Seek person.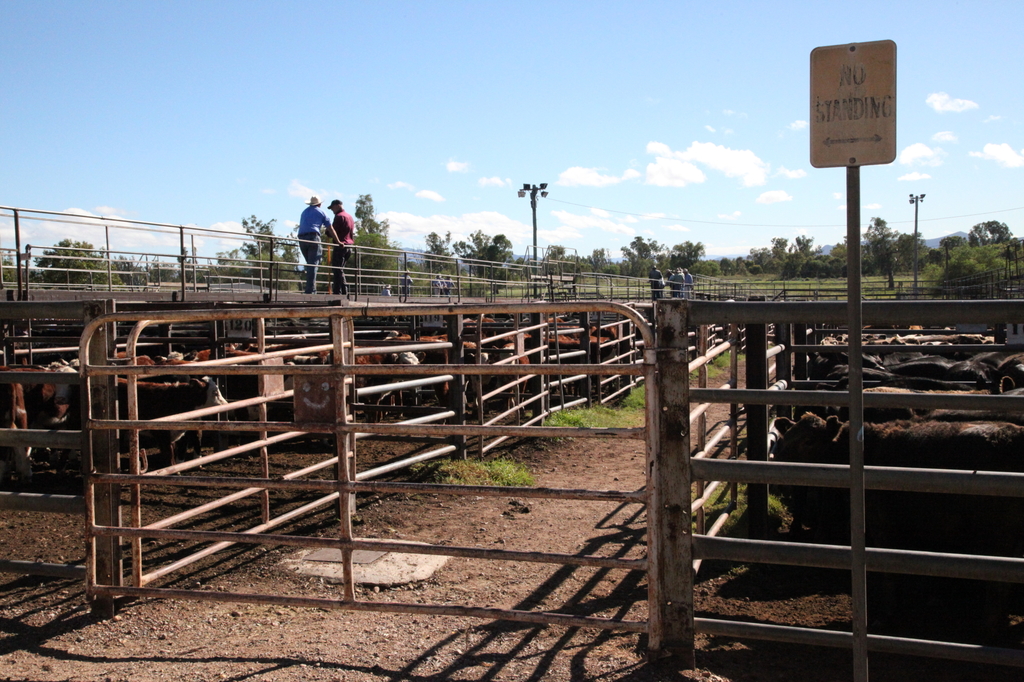
{"left": 291, "top": 189, "right": 343, "bottom": 301}.
